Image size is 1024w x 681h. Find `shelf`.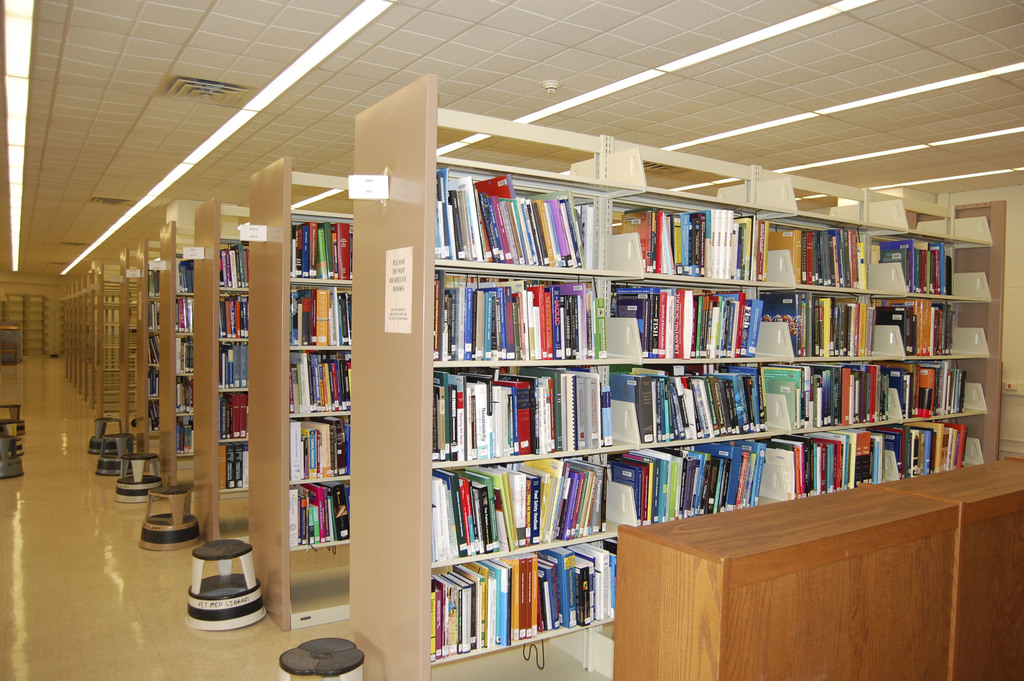
122,256,138,429.
